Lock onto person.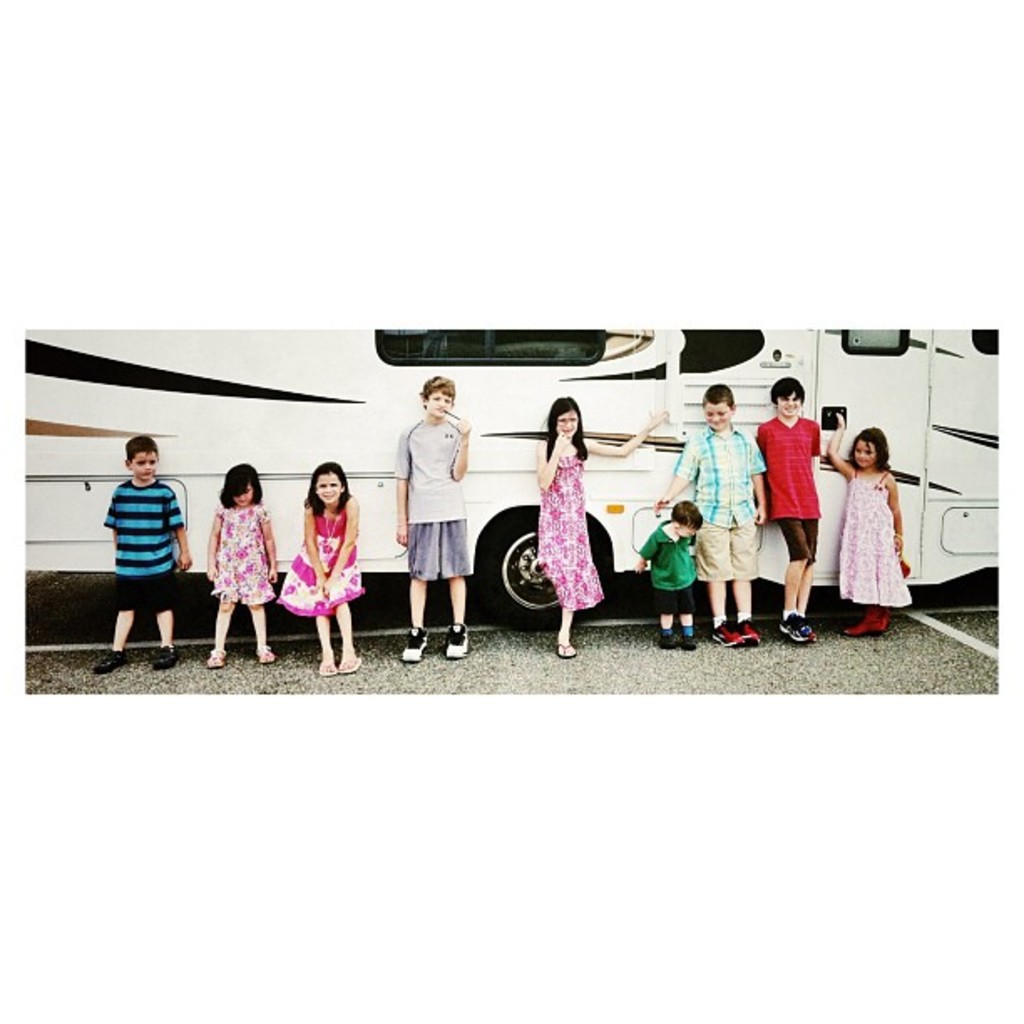
Locked: [left=397, top=378, right=463, bottom=663].
